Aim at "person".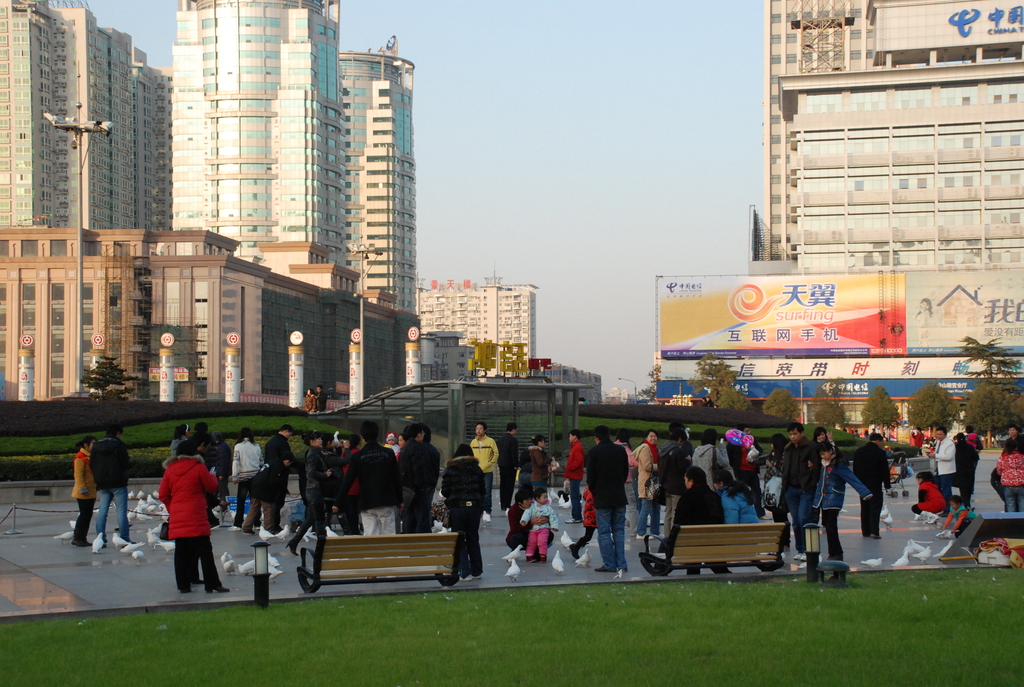
Aimed at pyautogui.locateOnScreen(266, 425, 289, 542).
